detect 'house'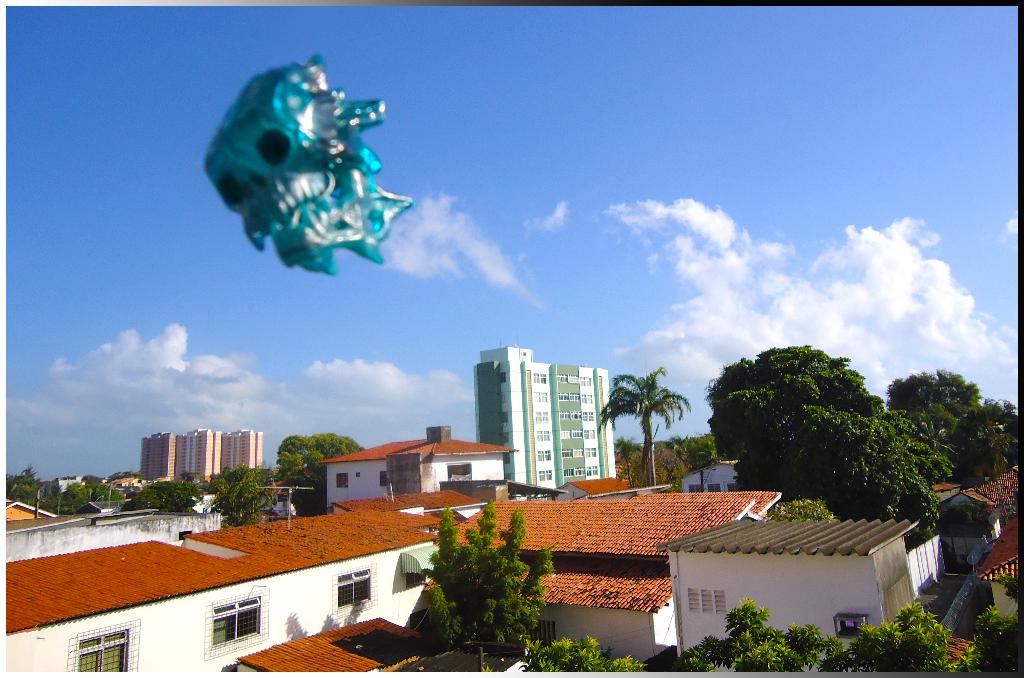
(x1=643, y1=510, x2=946, y2=651)
